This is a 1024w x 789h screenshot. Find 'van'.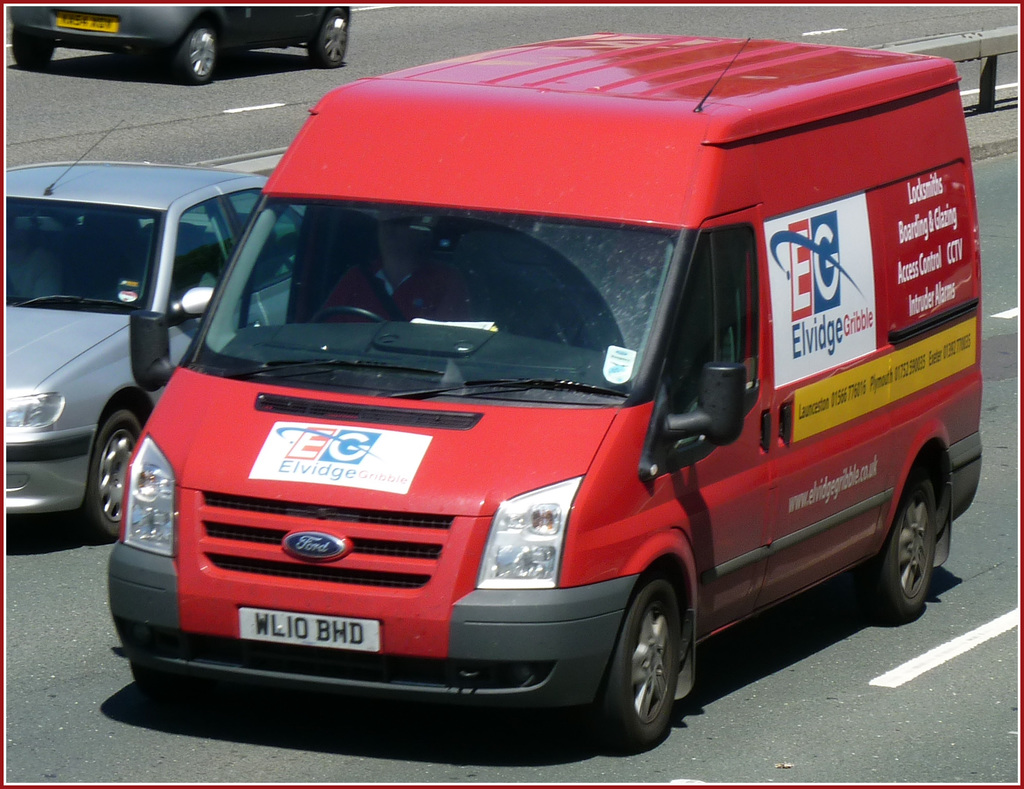
Bounding box: BBox(107, 32, 988, 752).
